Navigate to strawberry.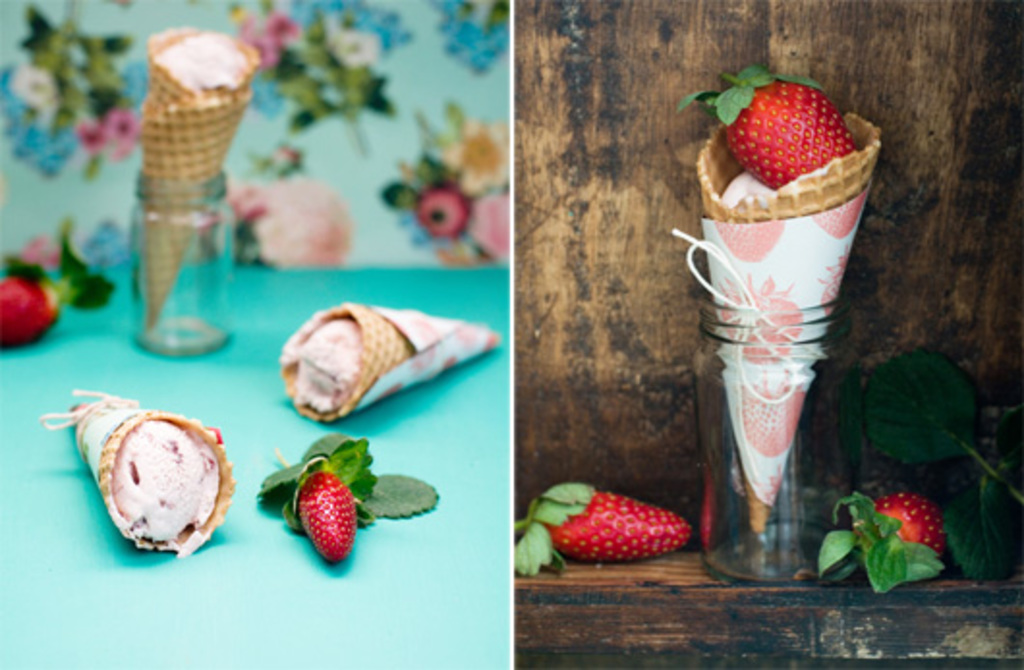
Navigation target: box=[514, 481, 690, 579].
